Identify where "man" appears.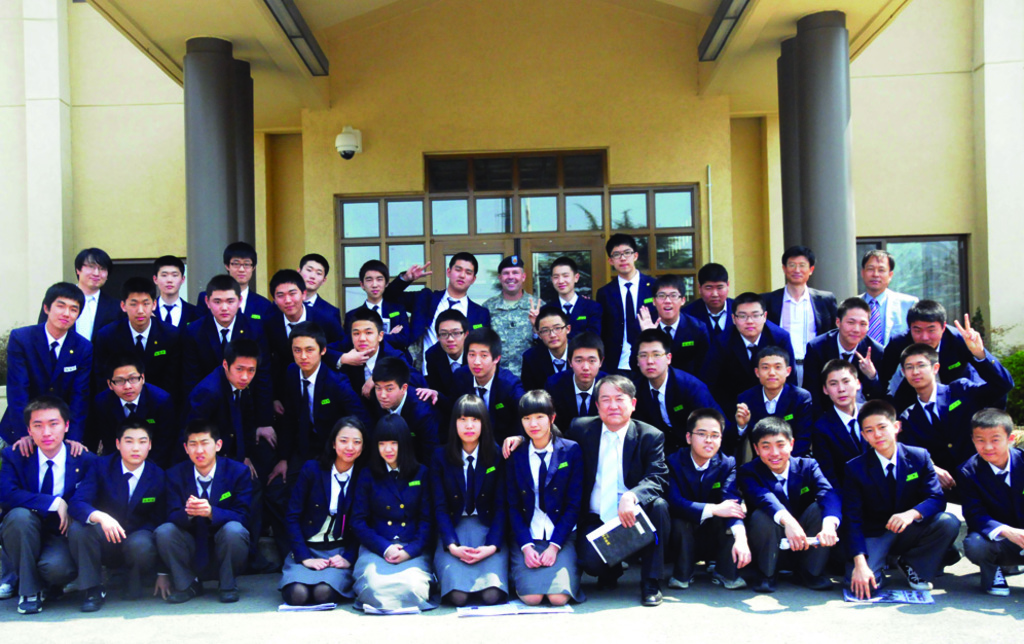
Appears at [269, 266, 328, 358].
